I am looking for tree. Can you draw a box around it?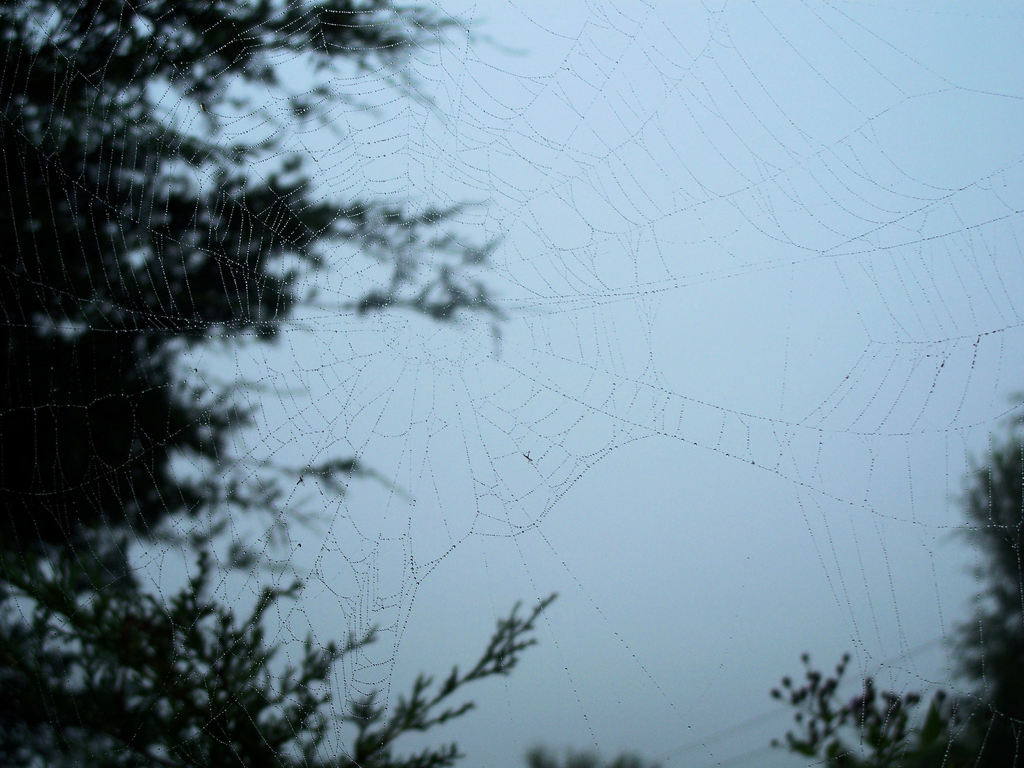
Sure, the bounding box is box(5, 0, 712, 767).
